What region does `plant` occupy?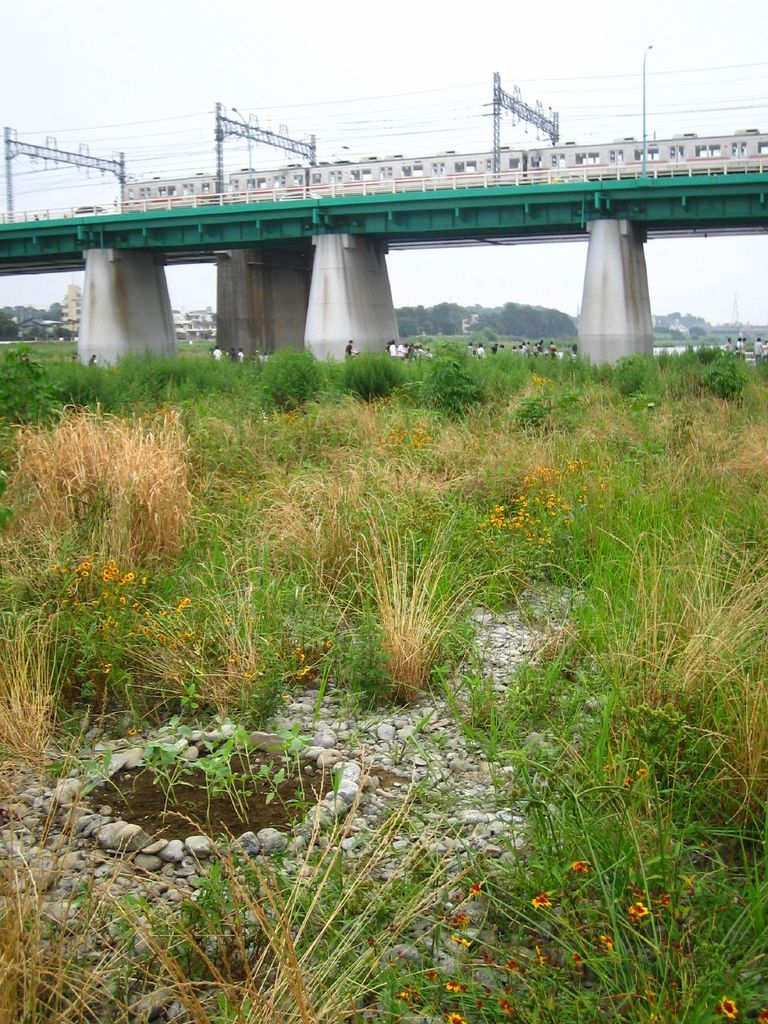
crop(258, 410, 385, 589).
